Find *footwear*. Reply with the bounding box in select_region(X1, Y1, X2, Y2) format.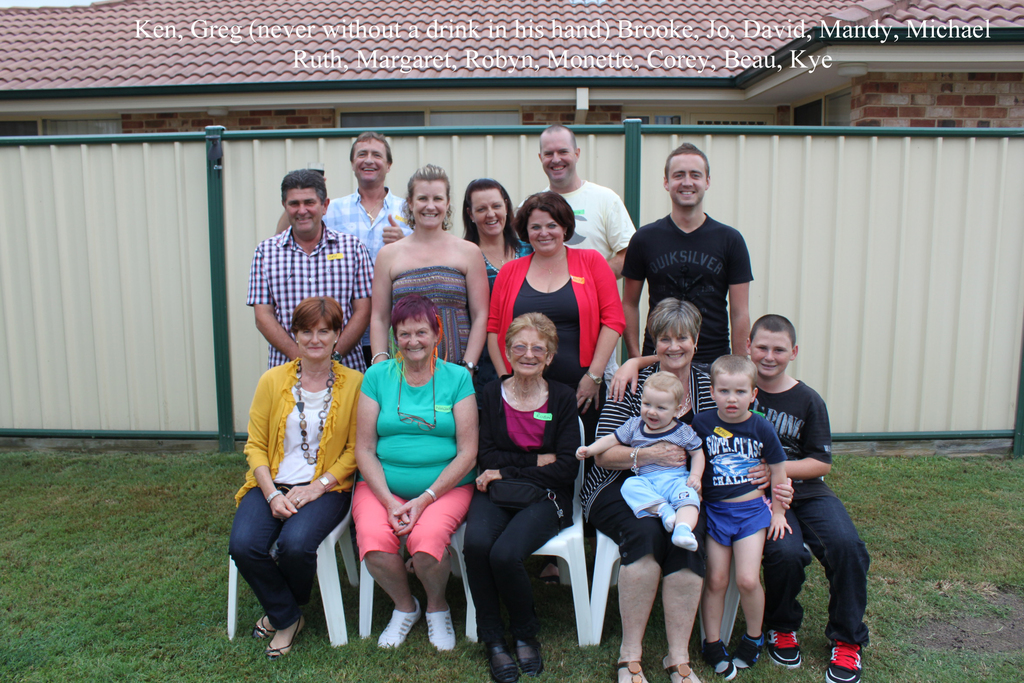
select_region(424, 607, 455, 647).
